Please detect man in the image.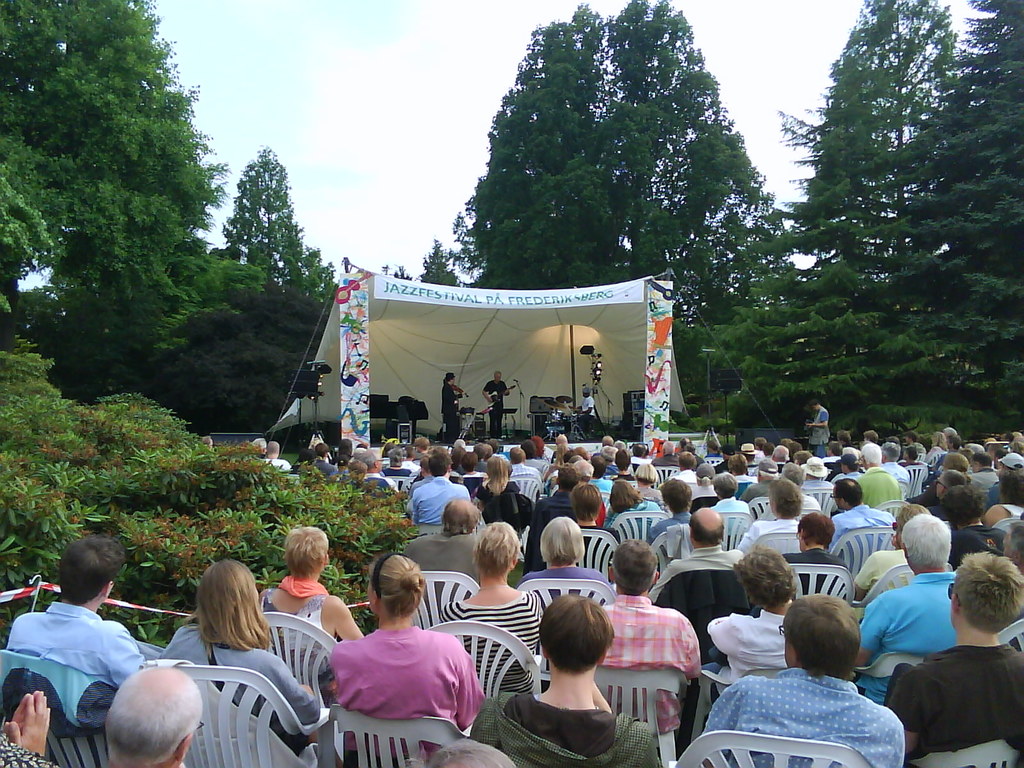
region(837, 431, 861, 452).
